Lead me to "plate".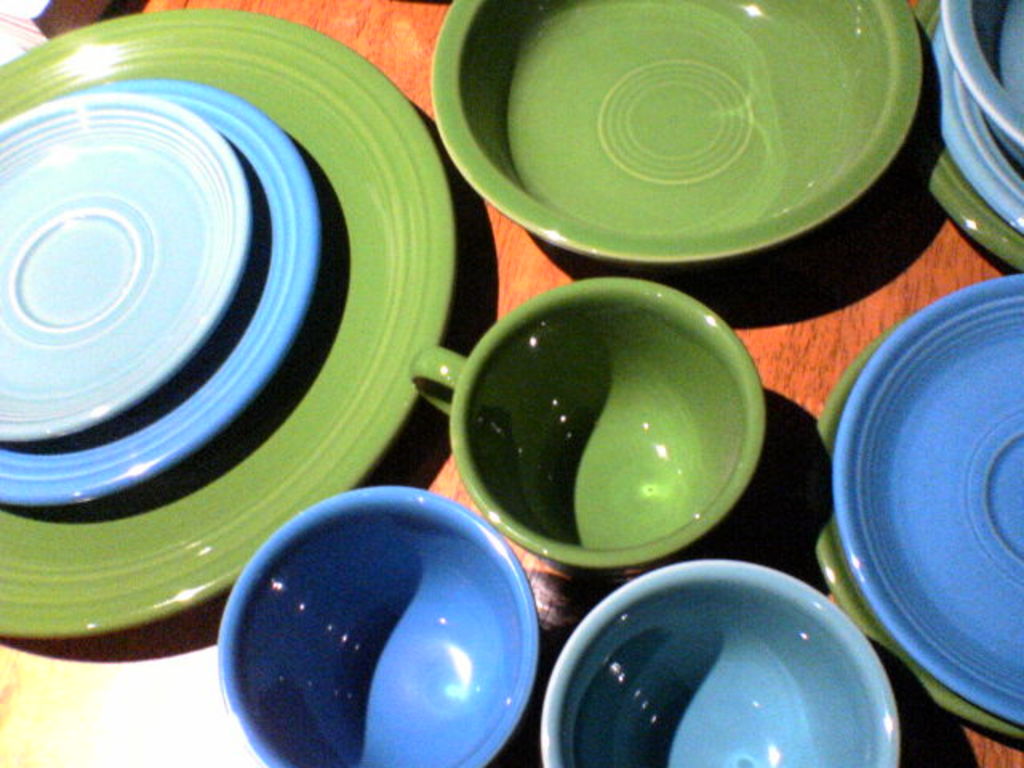
Lead to <bbox>827, 272, 1022, 726</bbox>.
